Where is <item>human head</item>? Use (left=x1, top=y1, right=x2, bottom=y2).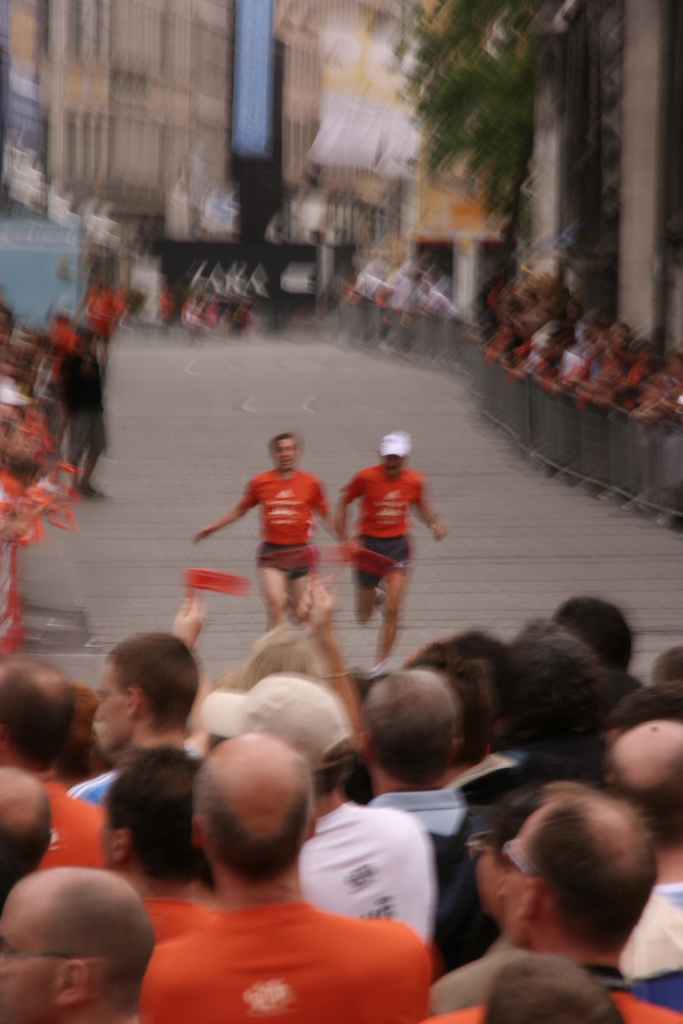
(left=549, top=595, right=631, bottom=679).
